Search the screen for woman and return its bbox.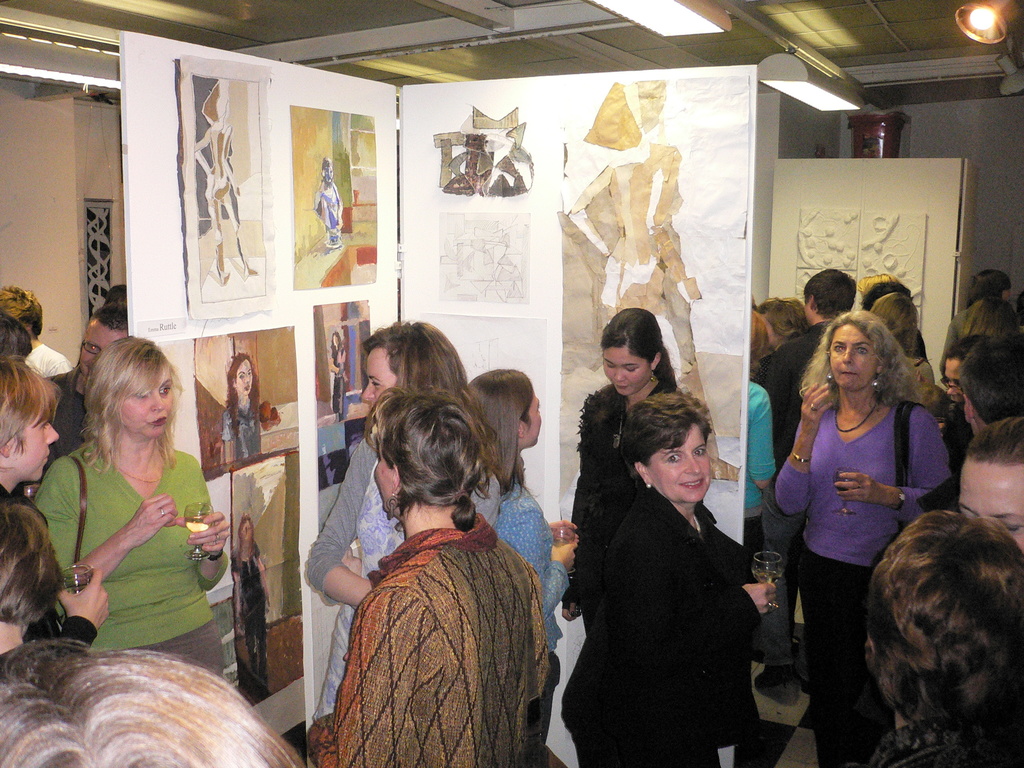
Found: [303,321,504,725].
